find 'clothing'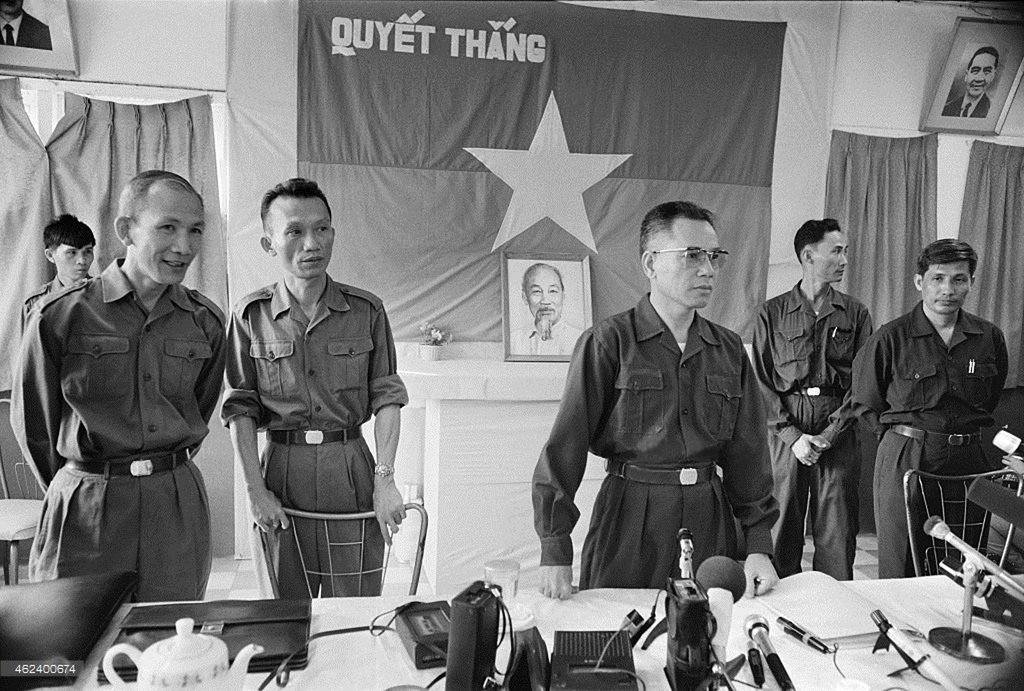
l=945, t=95, r=993, b=118
